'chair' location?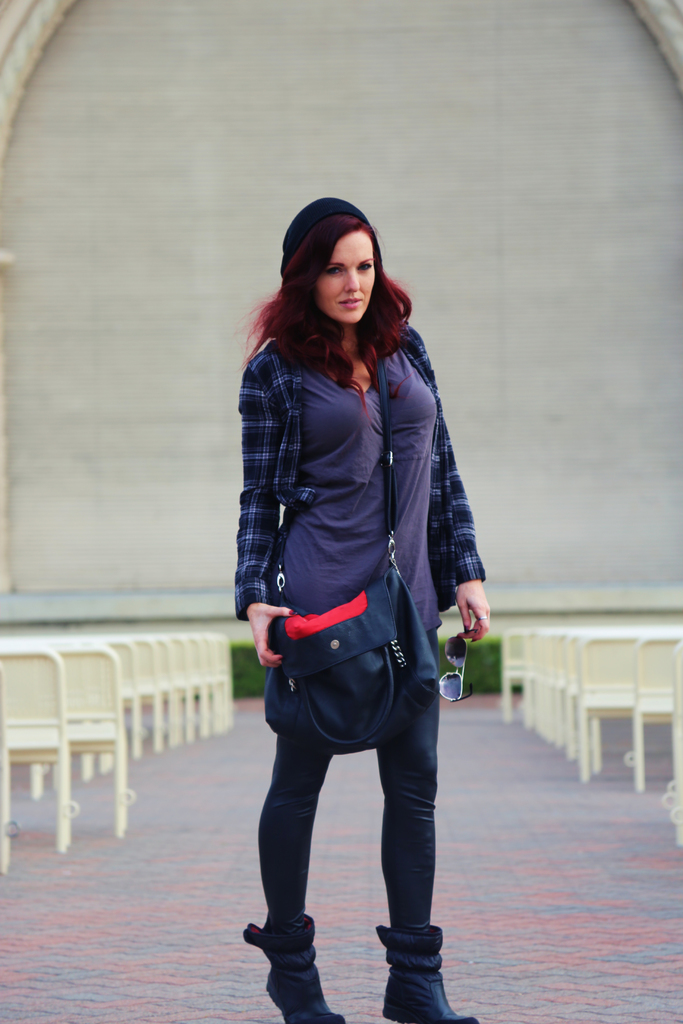
{"x1": 662, "y1": 646, "x2": 682, "y2": 858}
